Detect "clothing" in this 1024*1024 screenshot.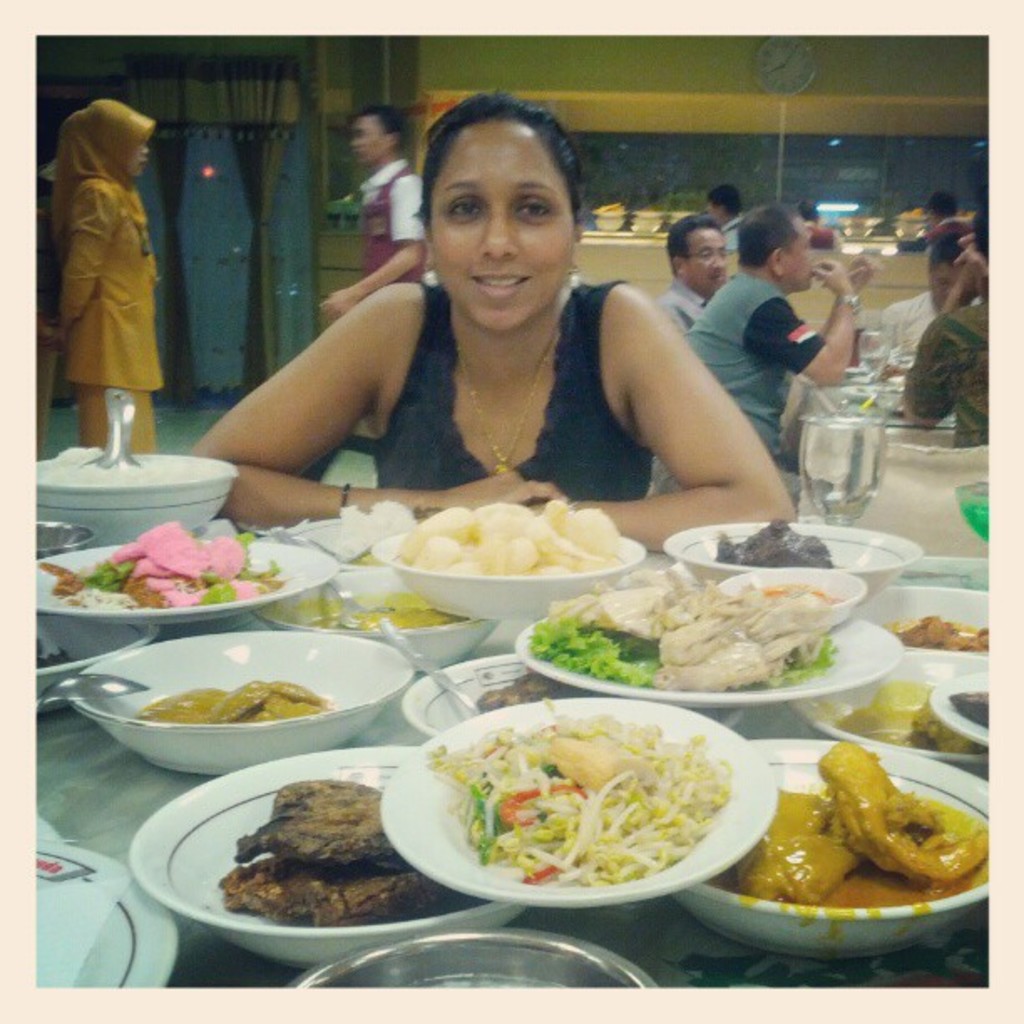
Detection: pyautogui.locateOnScreen(904, 305, 989, 442).
